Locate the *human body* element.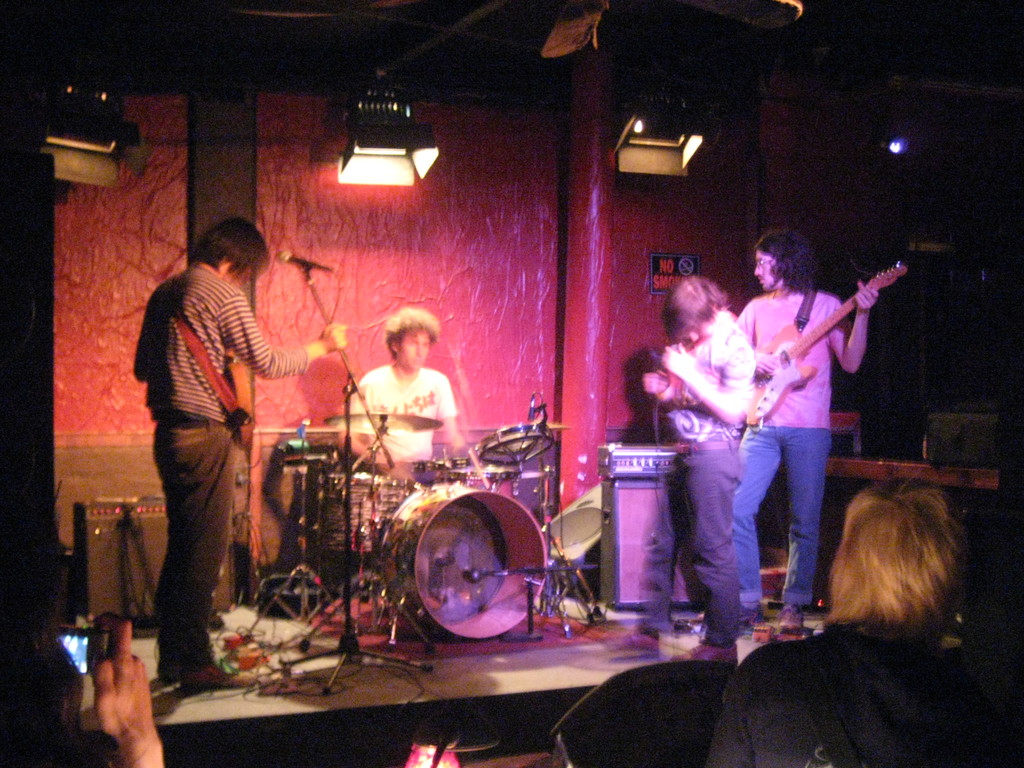
Element bbox: box=[701, 490, 972, 766].
